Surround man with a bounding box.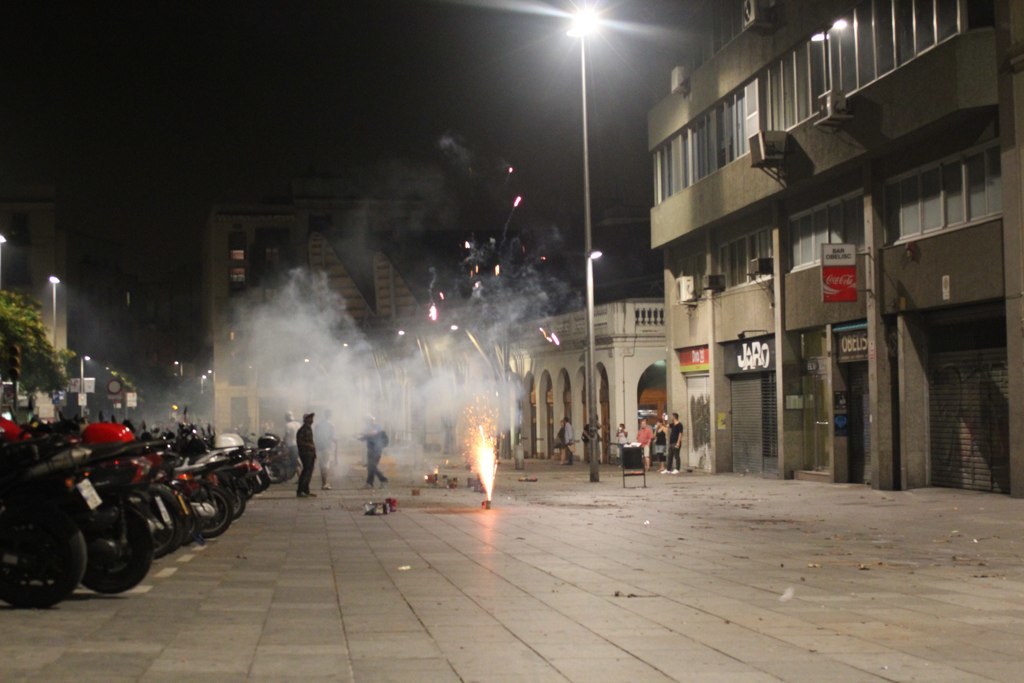
[left=275, top=411, right=299, bottom=468].
